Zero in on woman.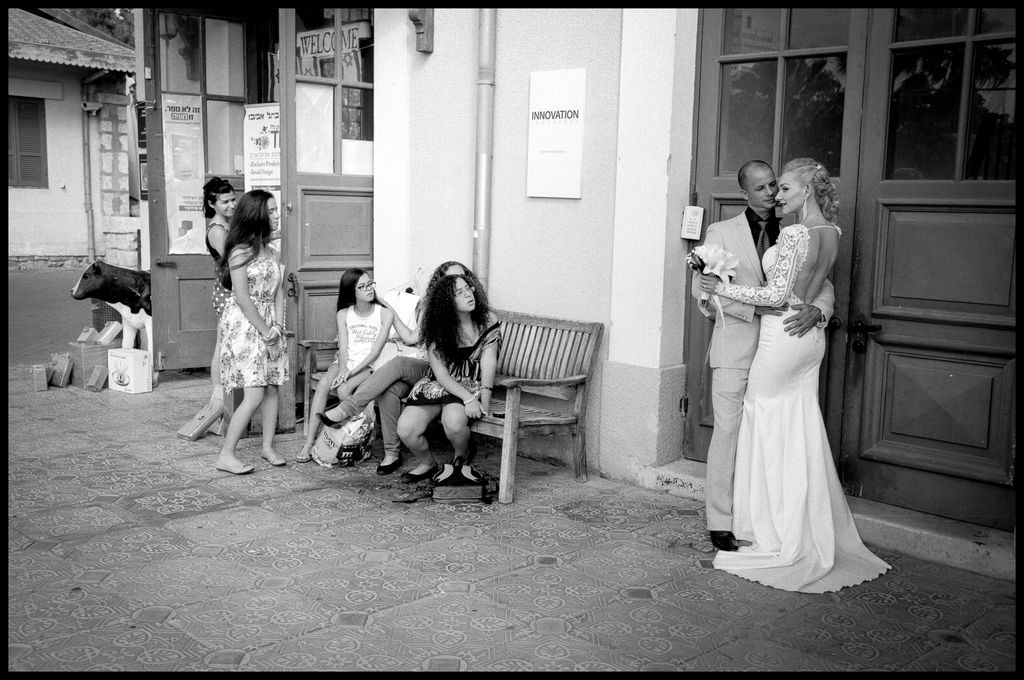
Zeroed in: [700, 157, 890, 597].
